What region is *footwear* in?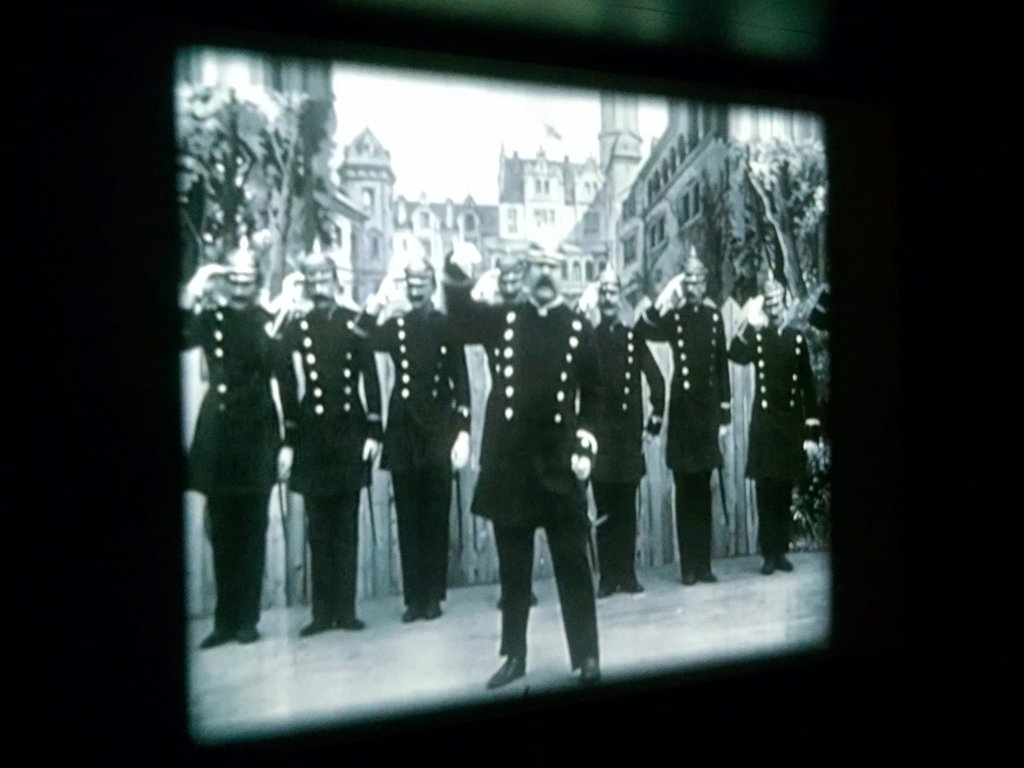
[684,569,719,587].
